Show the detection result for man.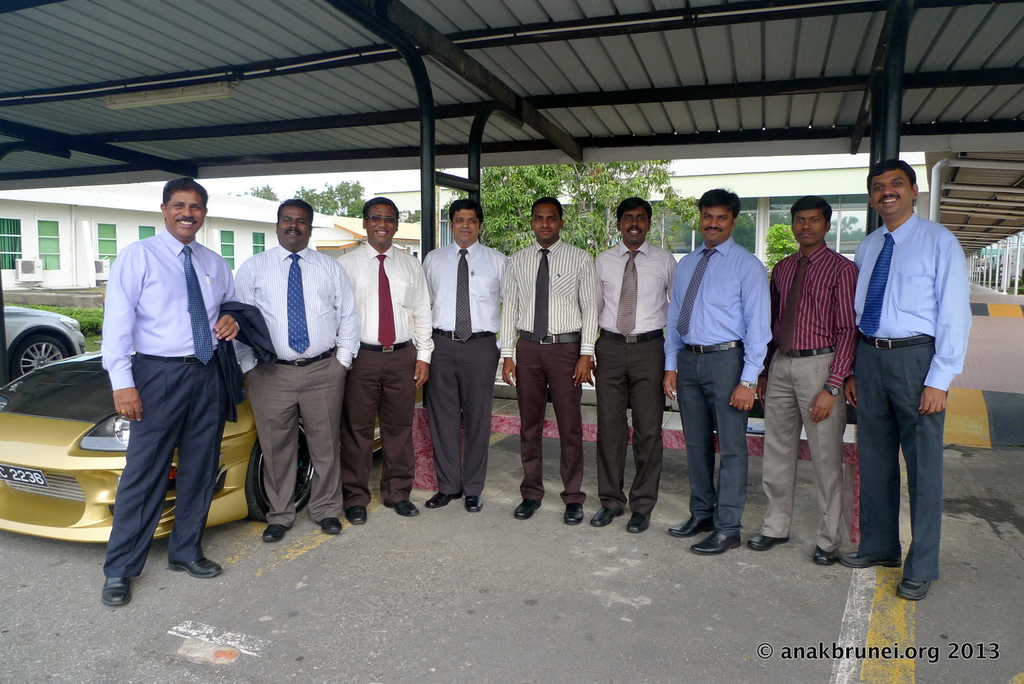
box=[428, 199, 504, 514].
